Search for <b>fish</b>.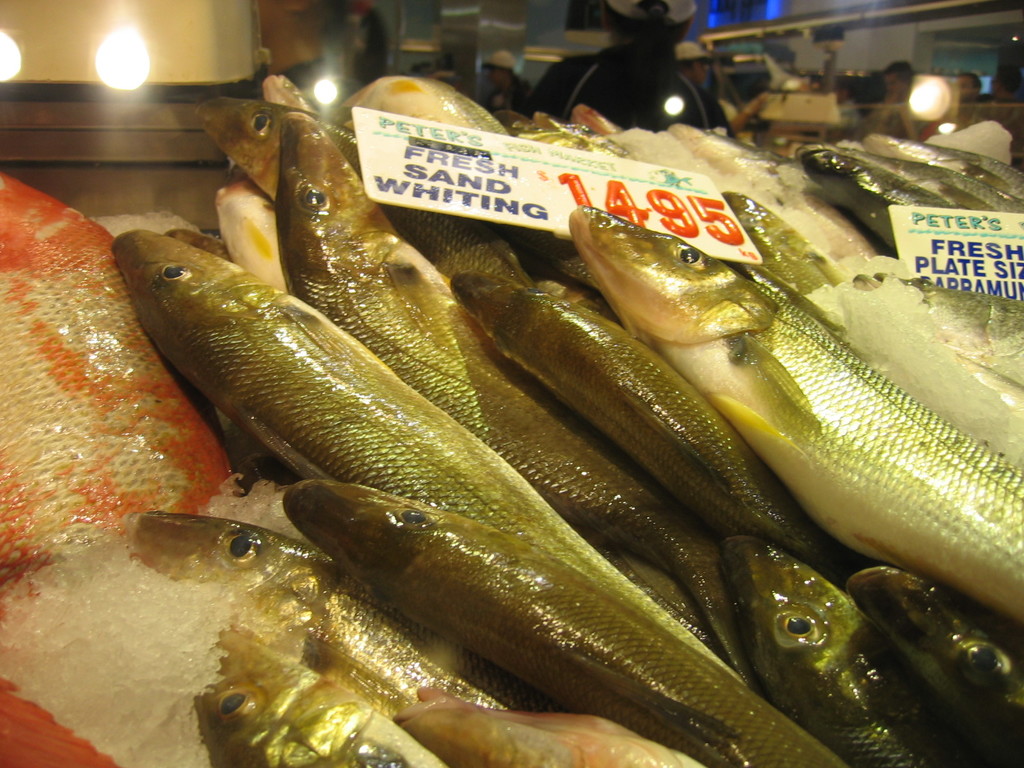
Found at bbox(861, 127, 1023, 200).
